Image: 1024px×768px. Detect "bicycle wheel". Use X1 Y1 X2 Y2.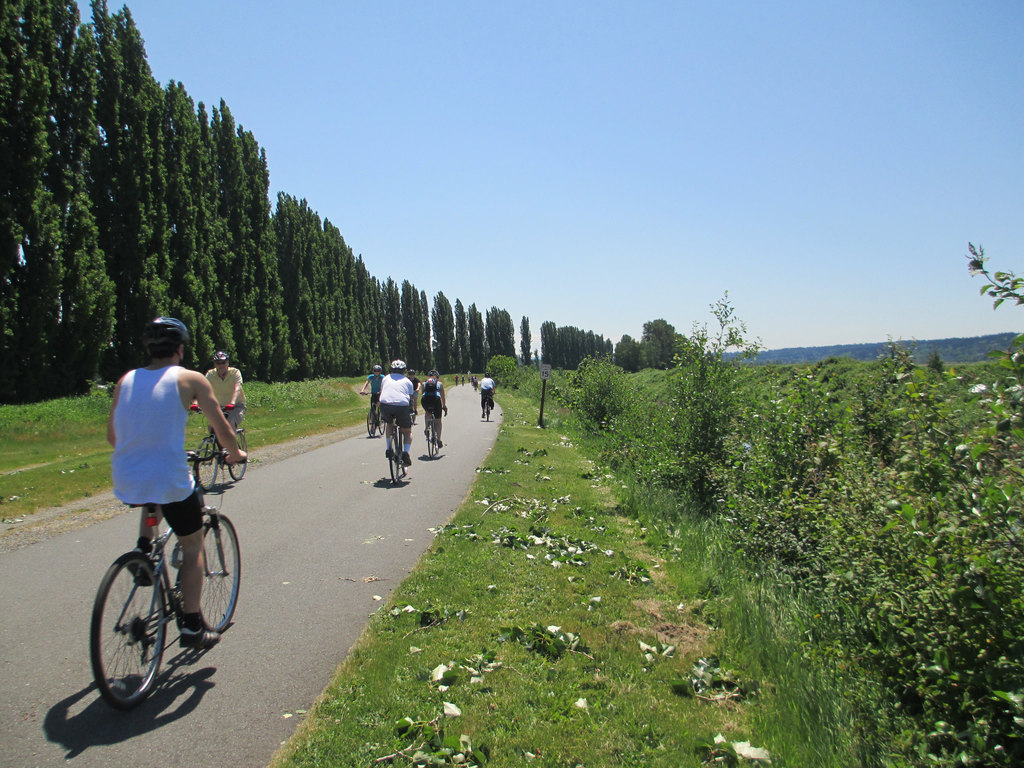
367 404 376 435.
